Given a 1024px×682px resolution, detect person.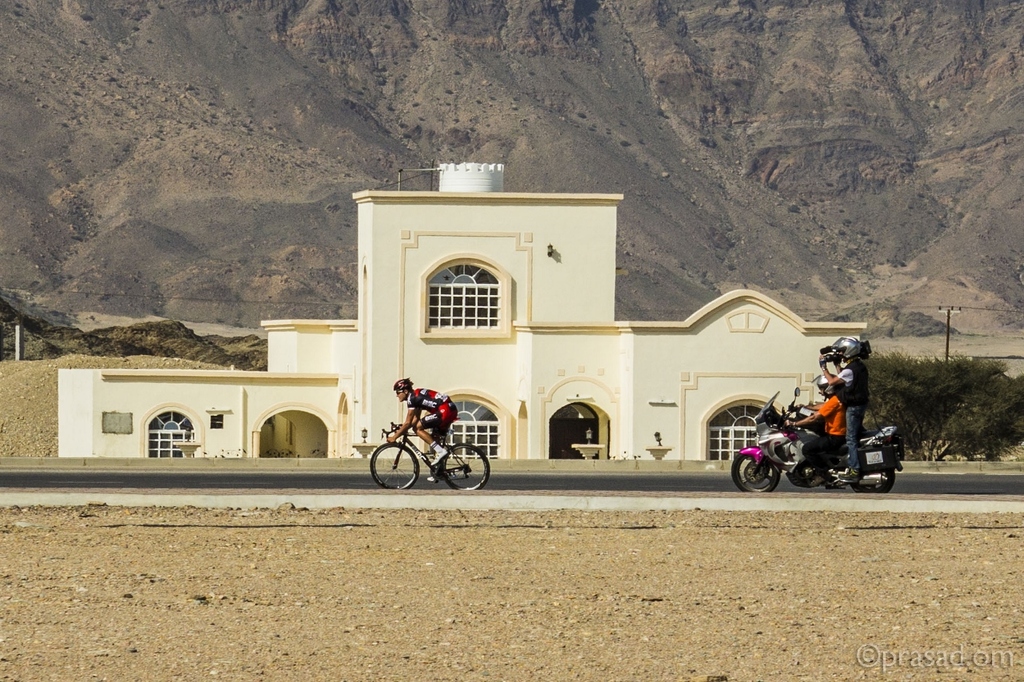
[386, 375, 458, 482].
